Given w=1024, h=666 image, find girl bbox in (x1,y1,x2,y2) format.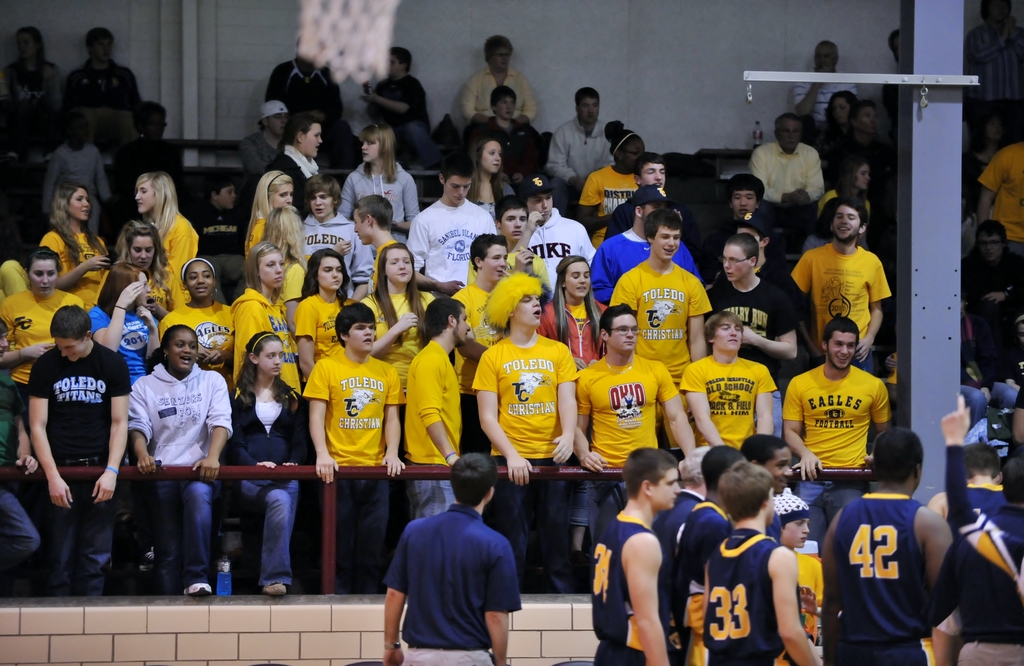
(230,247,300,389).
